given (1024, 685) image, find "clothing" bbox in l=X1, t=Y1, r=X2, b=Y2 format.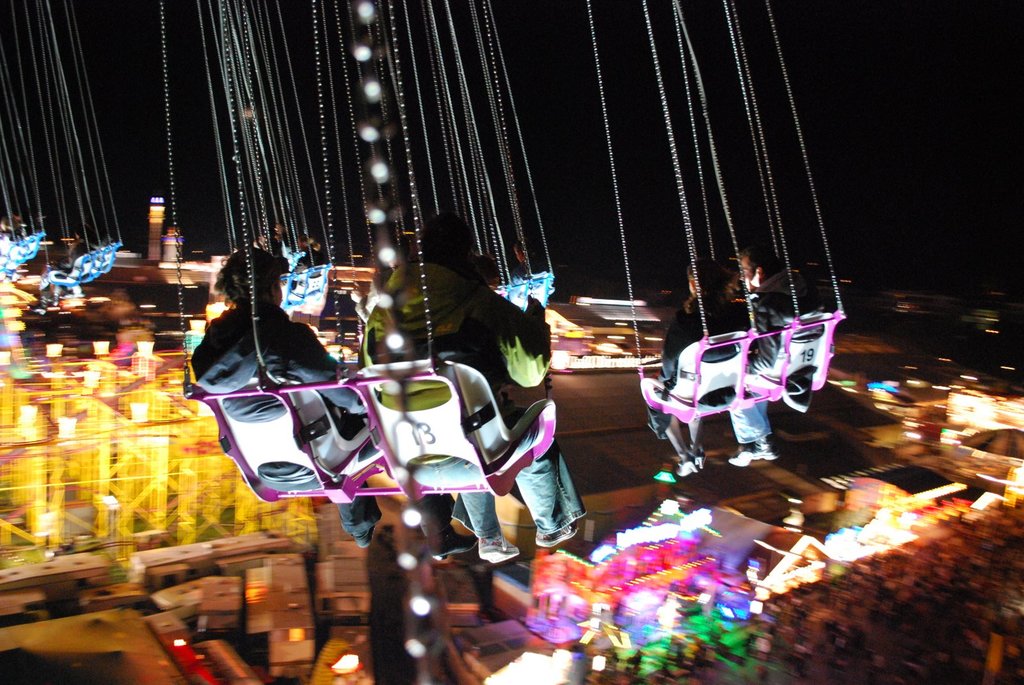
l=188, t=302, r=458, b=538.
